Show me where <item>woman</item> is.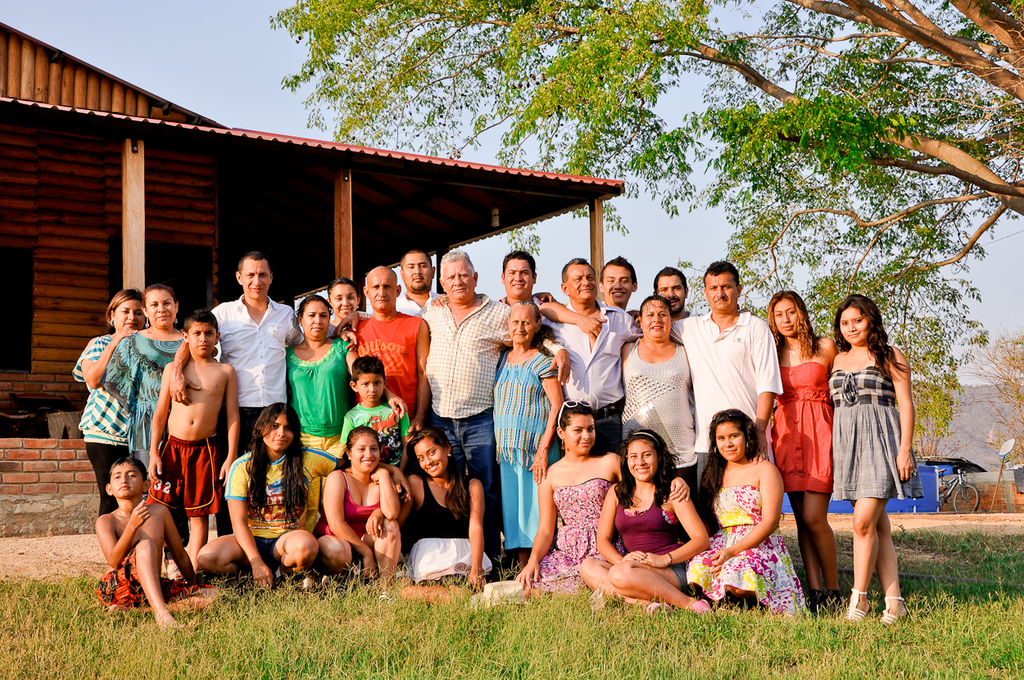
<item>woman</item> is at region(827, 292, 918, 628).
